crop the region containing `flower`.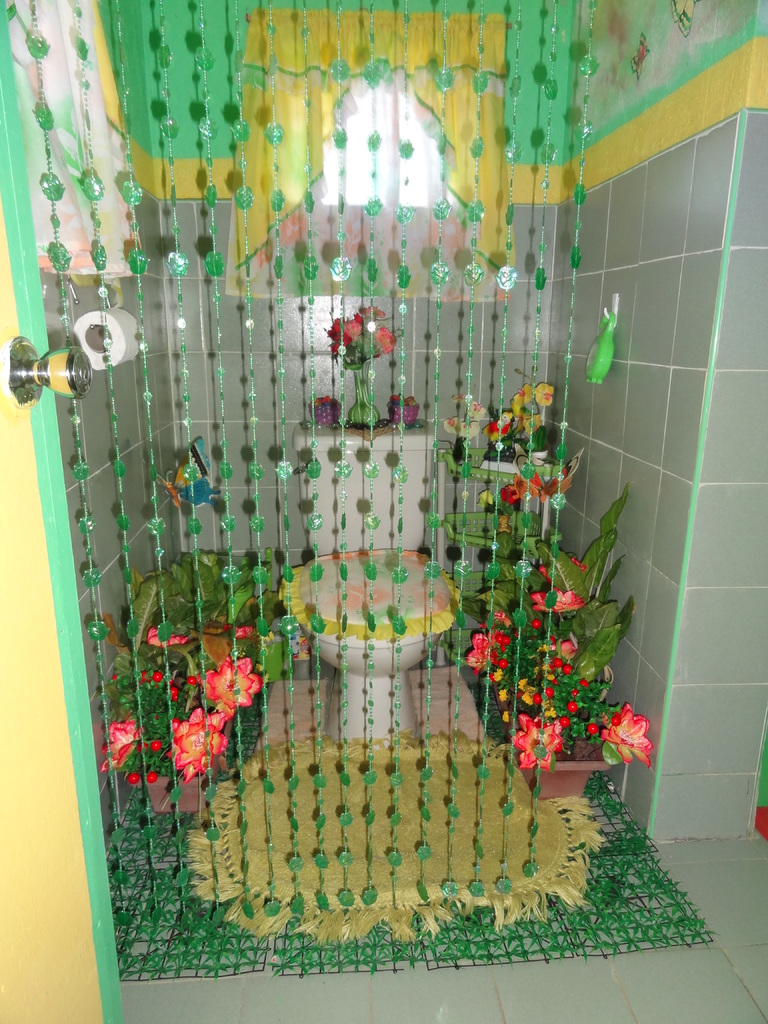
Crop region: x1=151 y1=669 x2=162 y2=687.
